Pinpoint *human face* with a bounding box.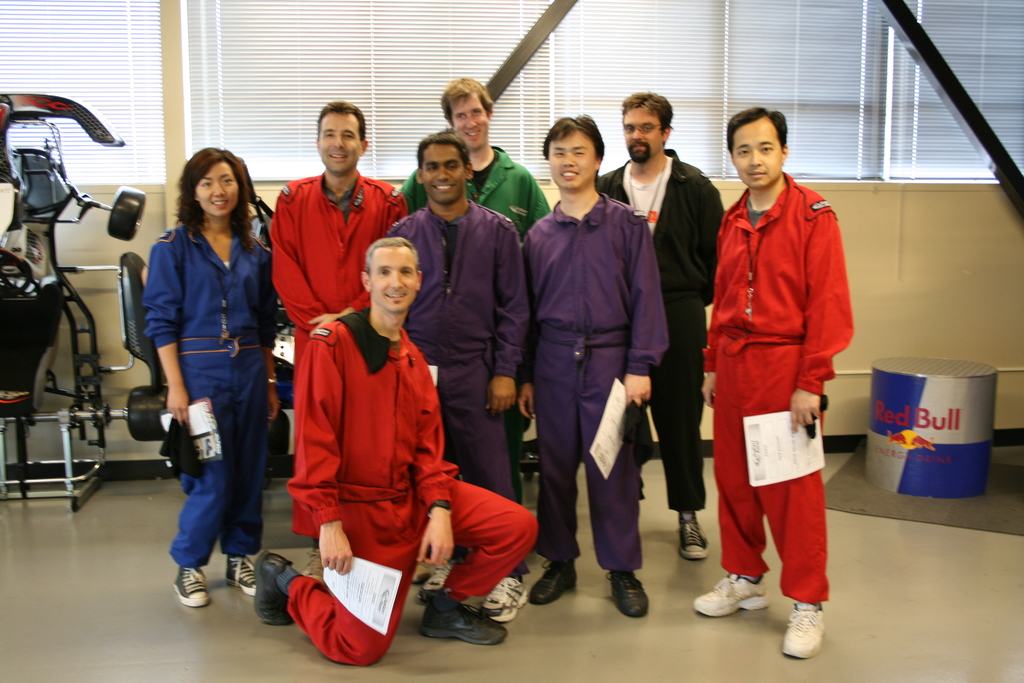
pyautogui.locateOnScreen(318, 117, 358, 171).
